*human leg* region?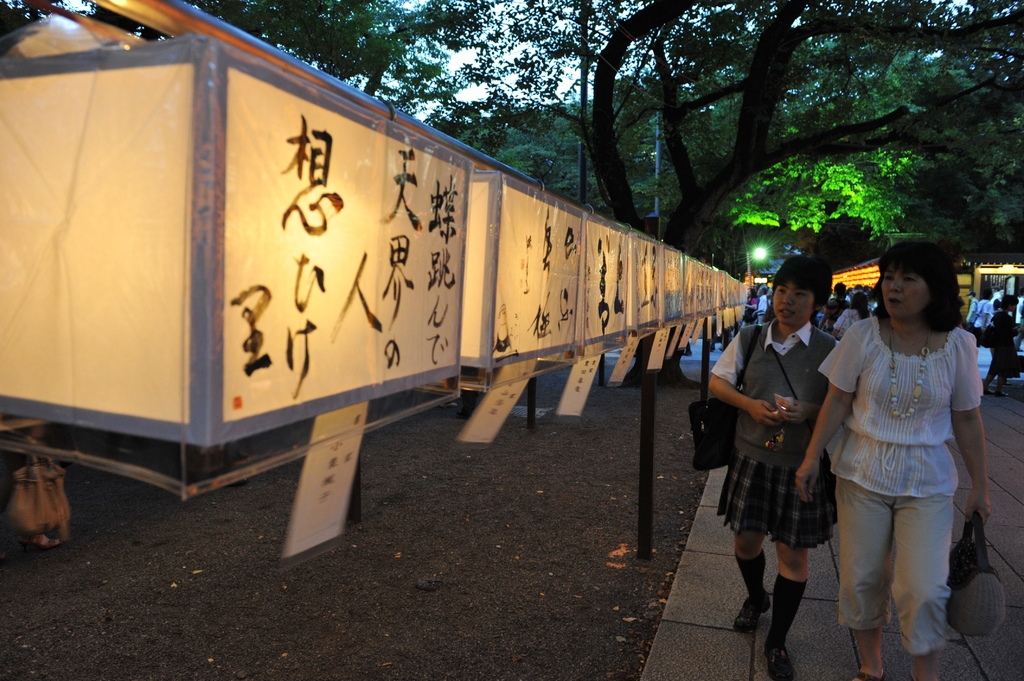
(x1=890, y1=495, x2=953, y2=680)
